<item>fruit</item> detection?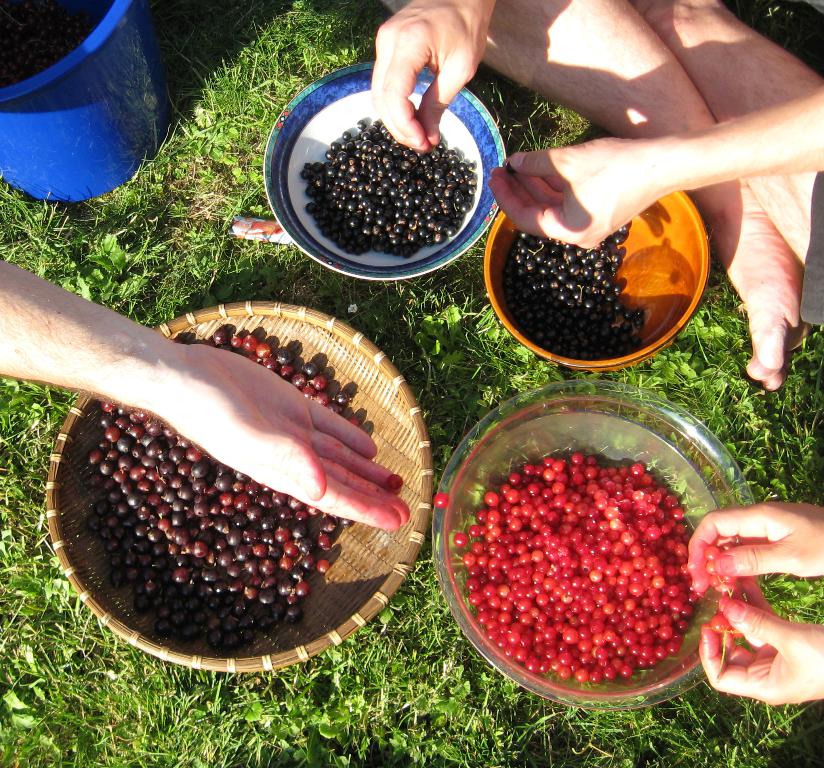
<box>314,558,329,572</box>
